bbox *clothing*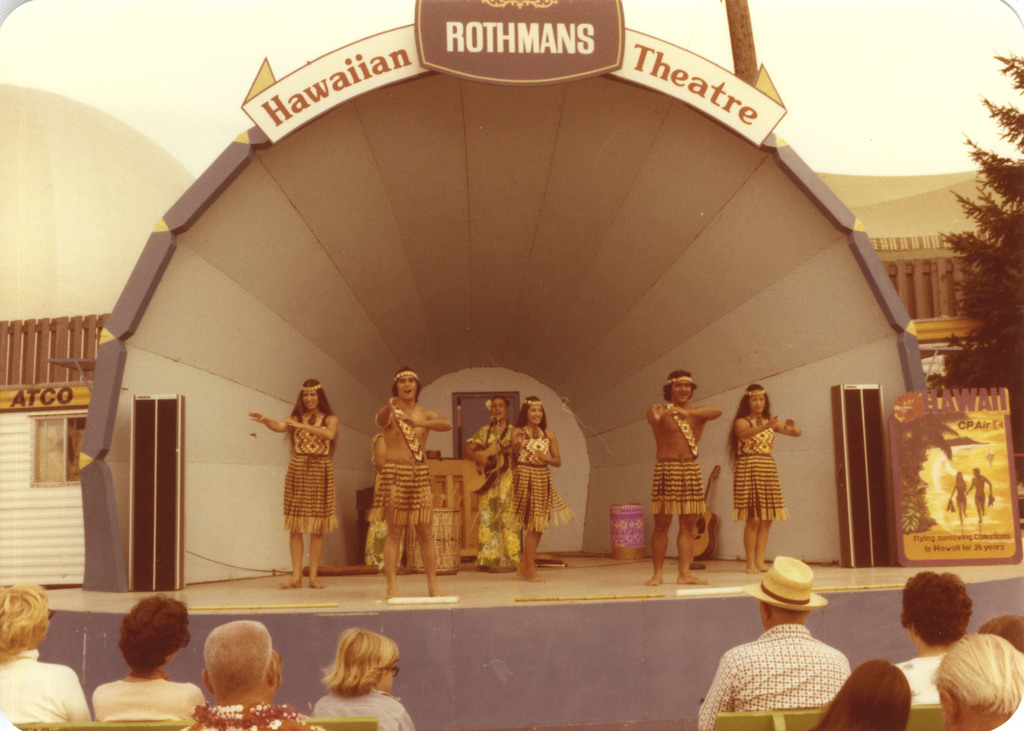
pyautogui.locateOnScreen(376, 397, 442, 529)
